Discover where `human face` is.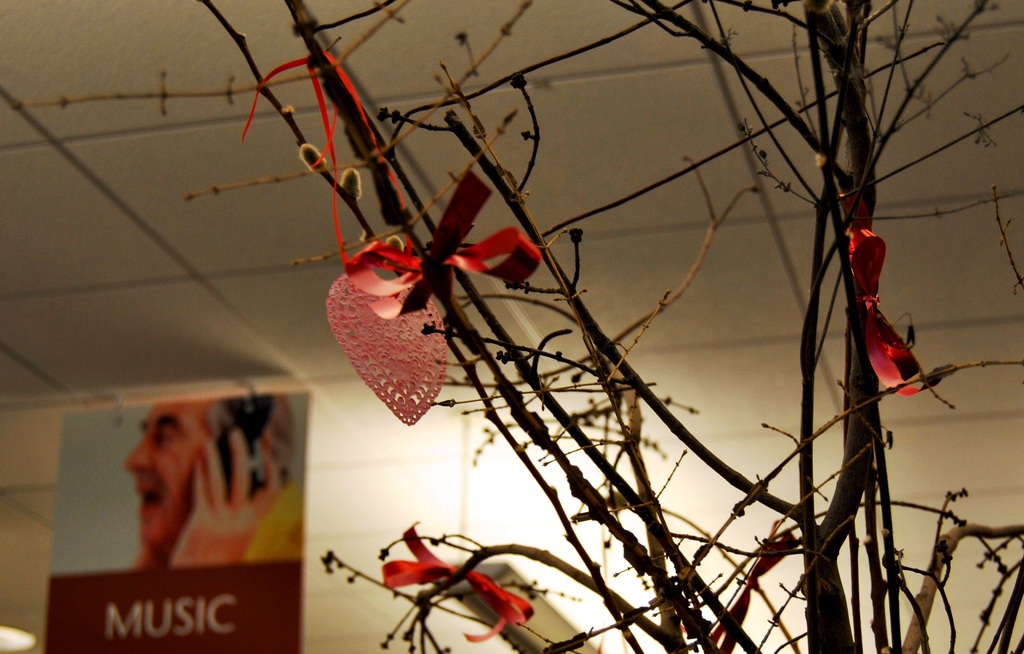
Discovered at 126, 400, 213, 543.
